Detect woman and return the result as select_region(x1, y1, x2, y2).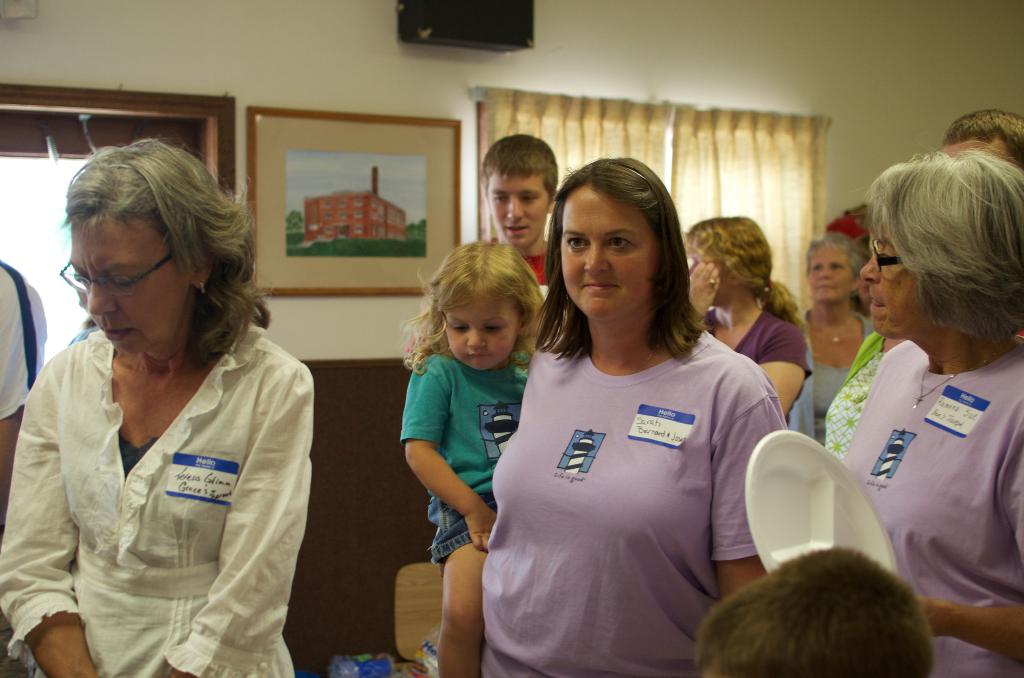
select_region(840, 151, 1023, 677).
